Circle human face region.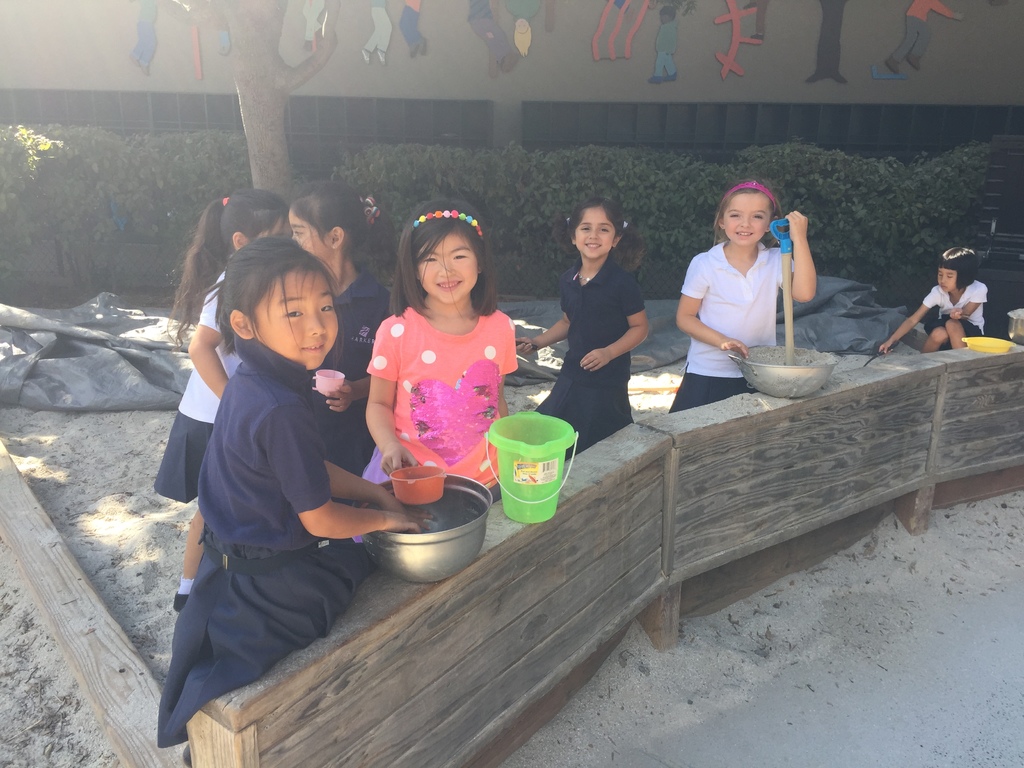
Region: (x1=726, y1=193, x2=764, y2=244).
